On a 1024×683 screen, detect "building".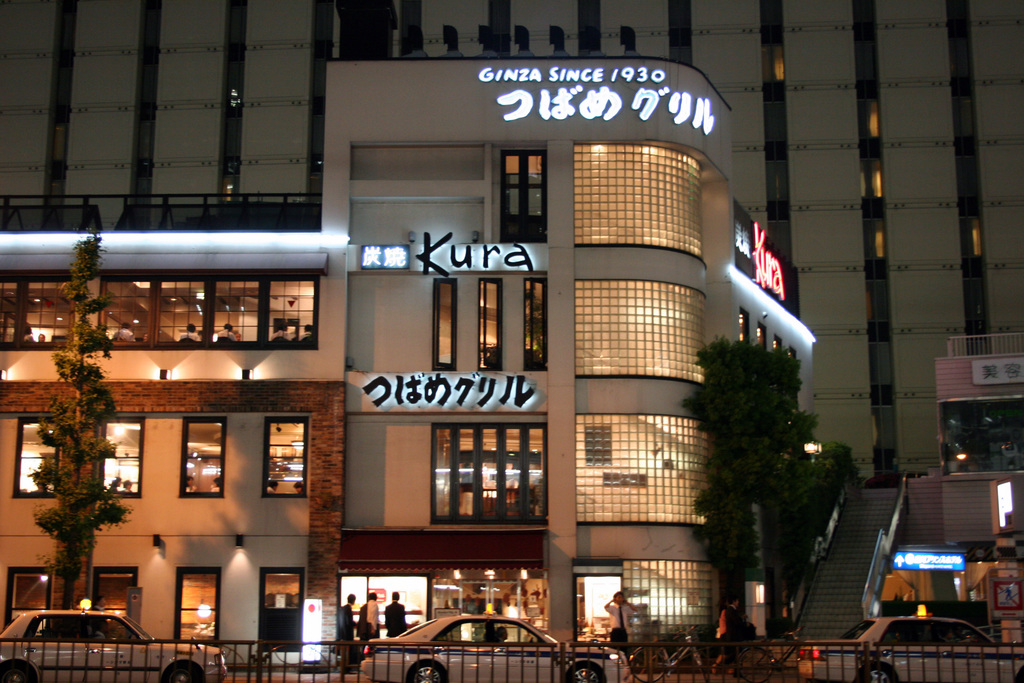
(x1=0, y1=28, x2=813, y2=670).
